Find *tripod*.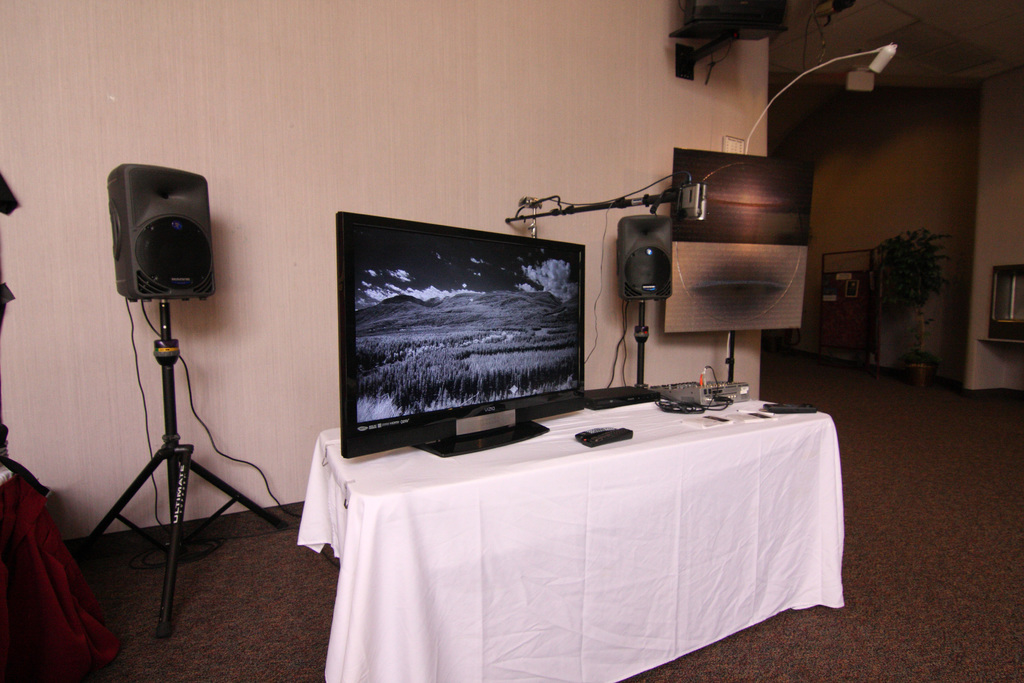
[left=634, top=303, right=645, bottom=392].
